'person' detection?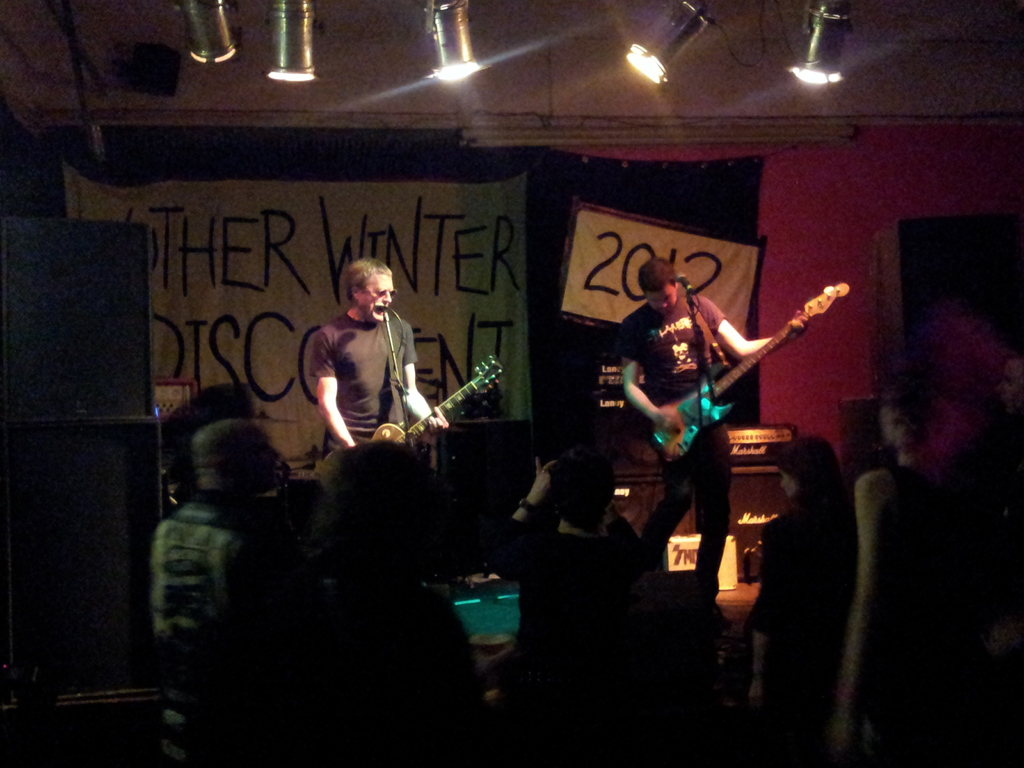
x1=133, y1=421, x2=292, y2=735
